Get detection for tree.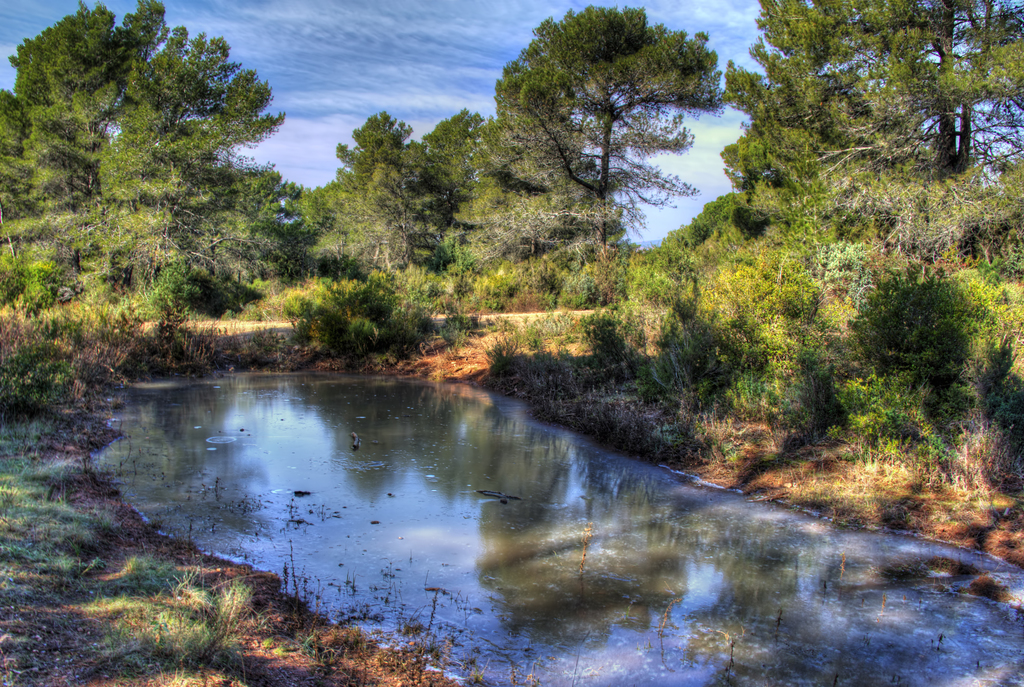
Detection: 0,85,197,335.
